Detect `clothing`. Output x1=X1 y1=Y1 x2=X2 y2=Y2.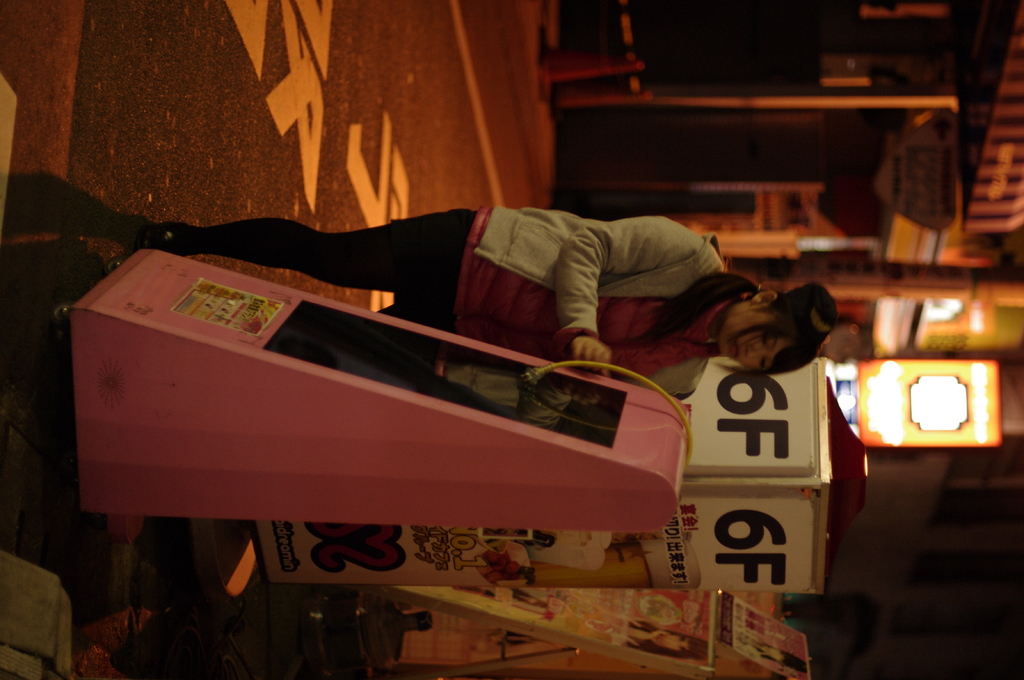
x1=732 y1=623 x2=764 y2=659.
